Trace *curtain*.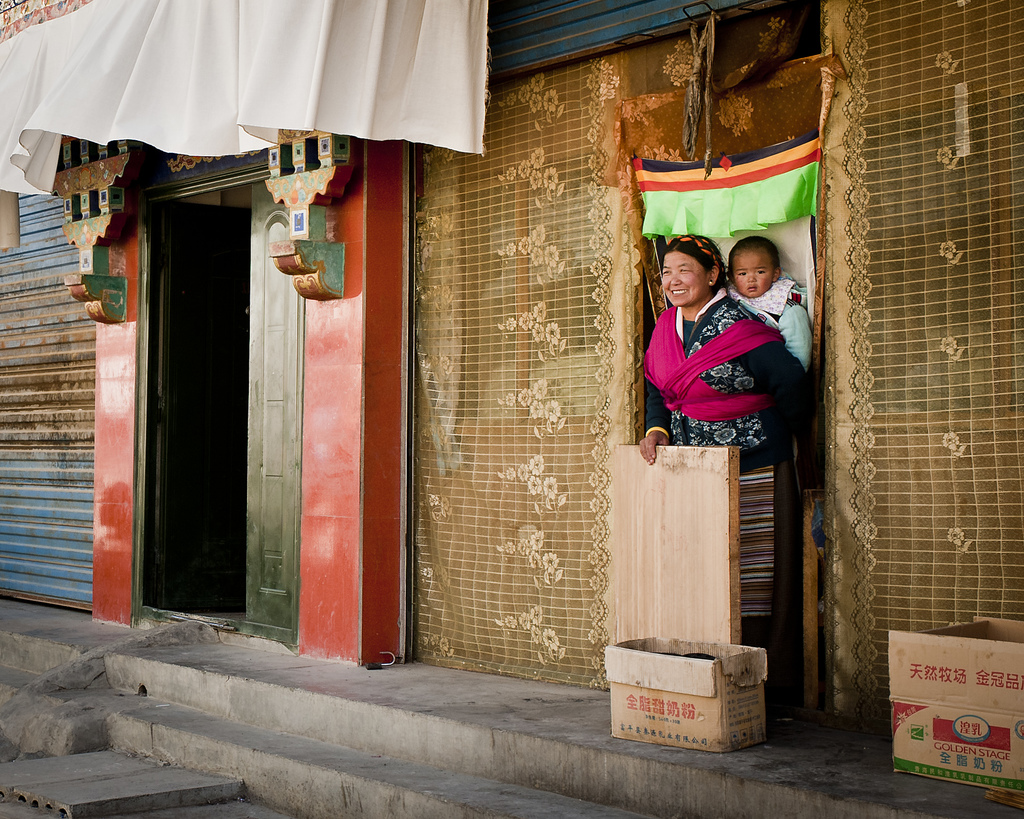
Traced to {"left": 402, "top": 78, "right": 643, "bottom": 663}.
